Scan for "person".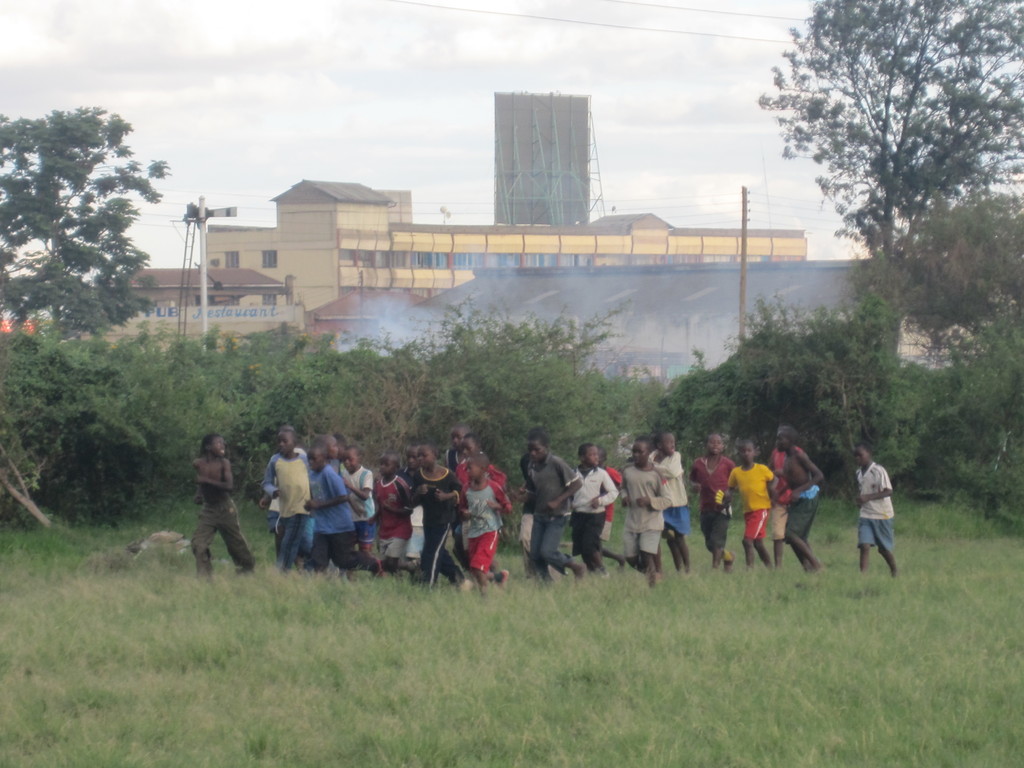
Scan result: bbox=(564, 444, 620, 579).
